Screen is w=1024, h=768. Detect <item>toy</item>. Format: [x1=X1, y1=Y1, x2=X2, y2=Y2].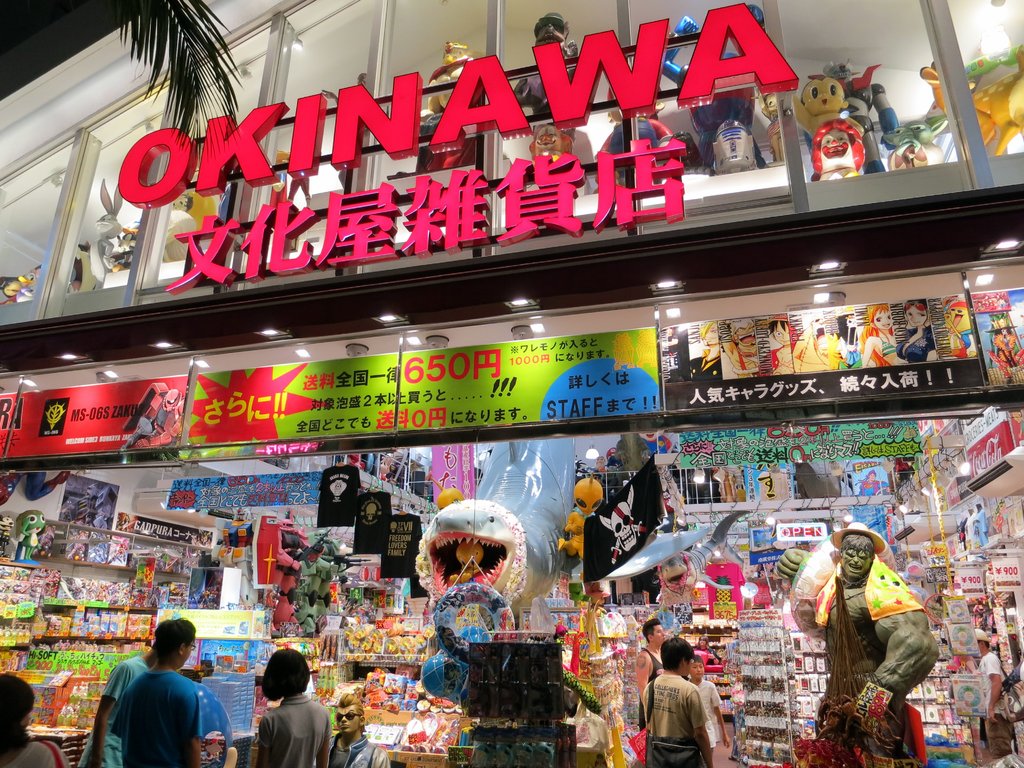
[x1=280, y1=519, x2=362, y2=634].
